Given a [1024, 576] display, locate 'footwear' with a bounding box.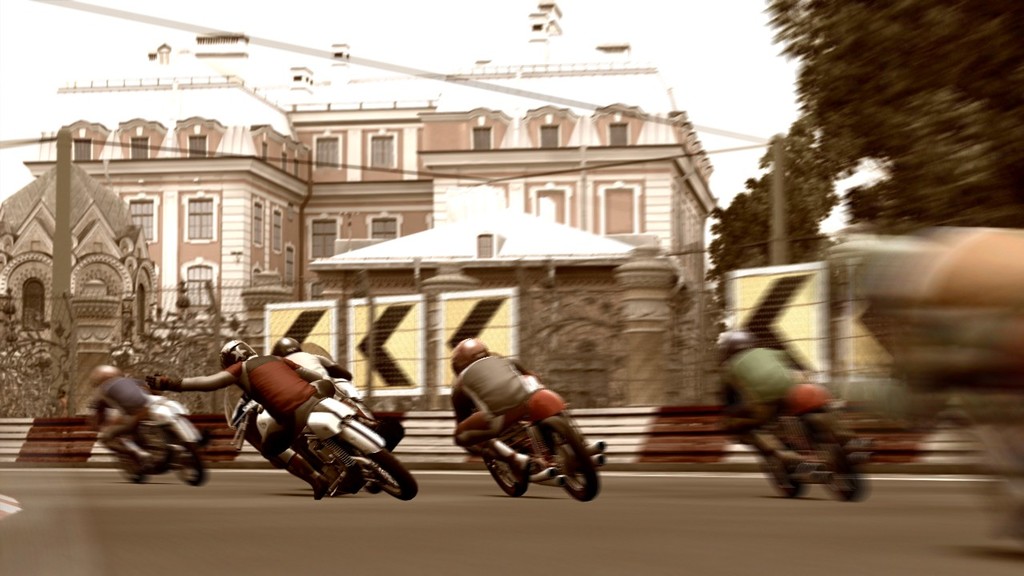
Located: (288, 454, 326, 502).
